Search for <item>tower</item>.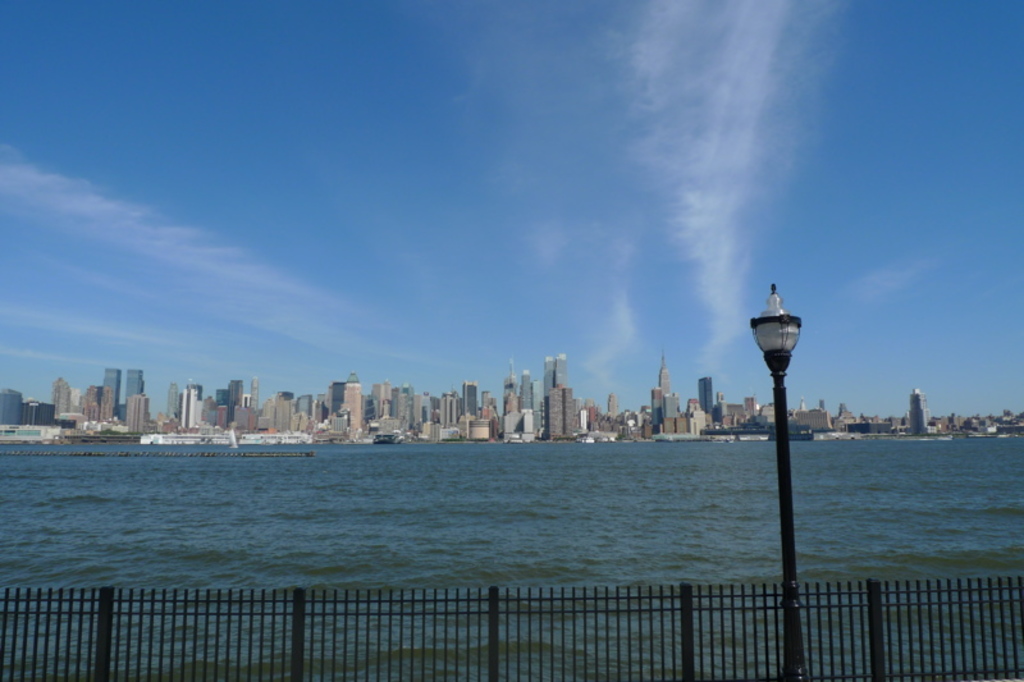
Found at bbox(343, 357, 362, 434).
